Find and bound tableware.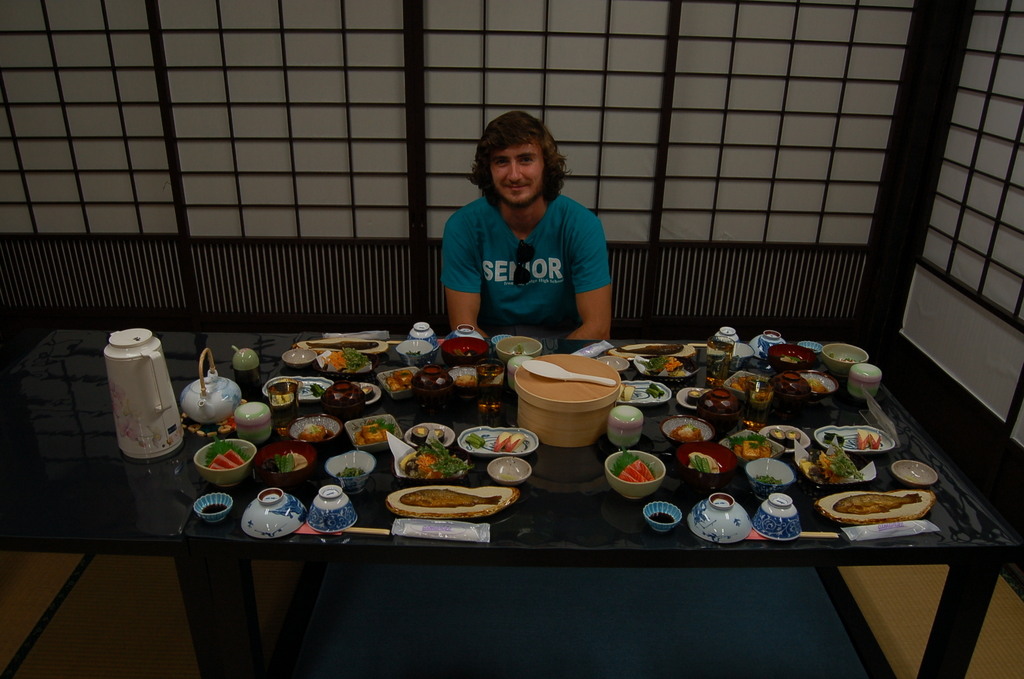
Bound: [left=458, top=425, right=540, bottom=456].
